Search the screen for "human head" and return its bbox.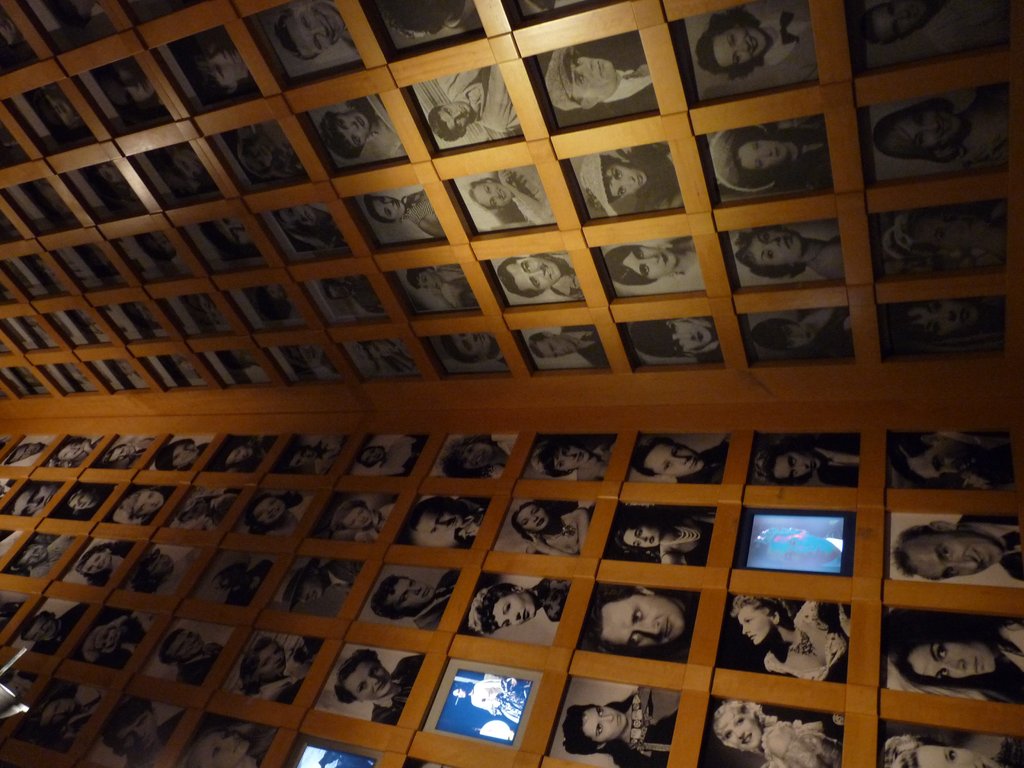
Found: (x1=509, y1=502, x2=552, y2=536).
